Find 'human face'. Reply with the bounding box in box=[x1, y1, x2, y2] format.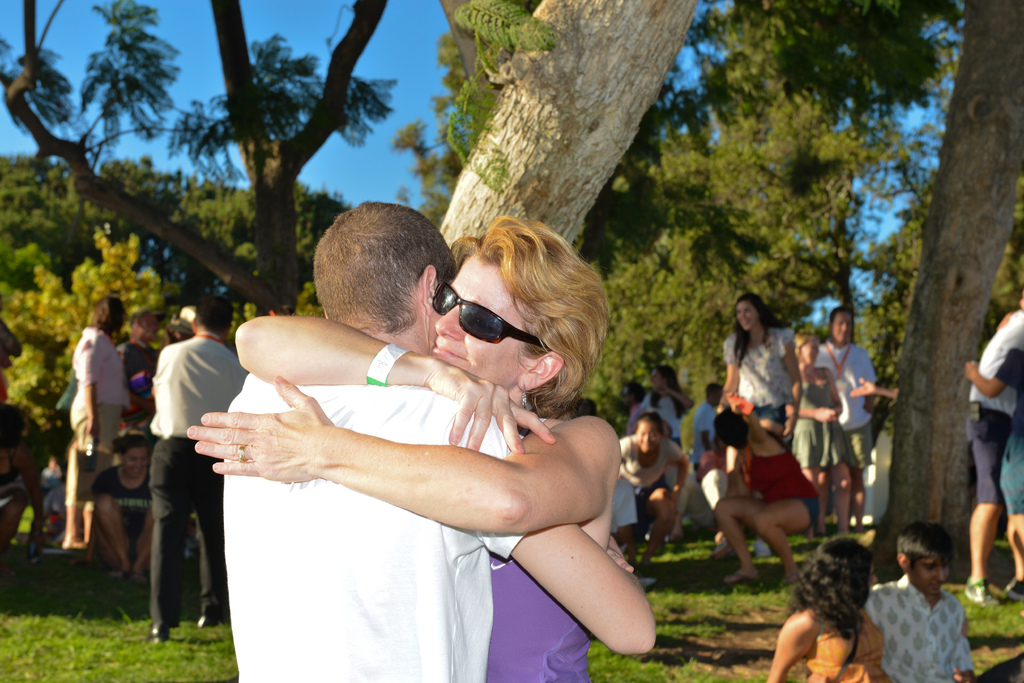
box=[120, 447, 152, 483].
